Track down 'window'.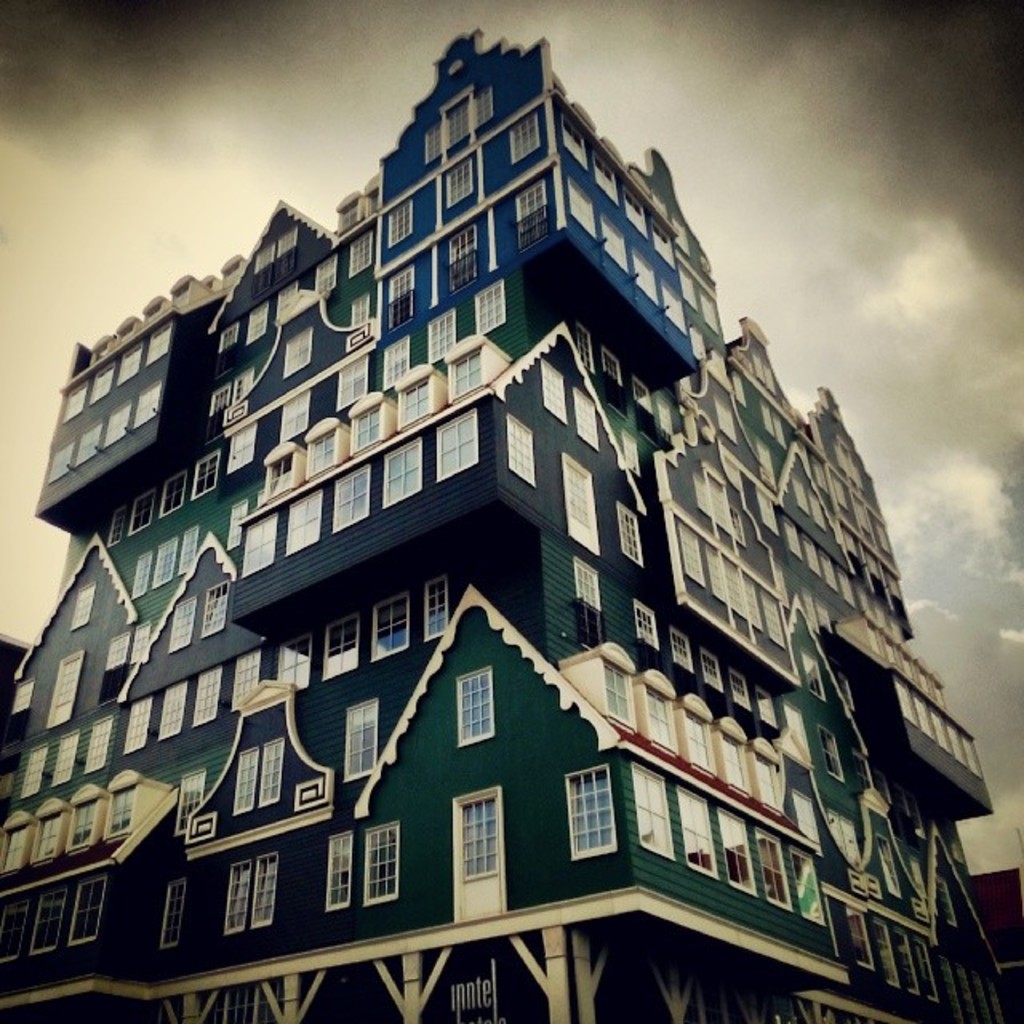
Tracked to left=448, top=224, right=477, bottom=298.
